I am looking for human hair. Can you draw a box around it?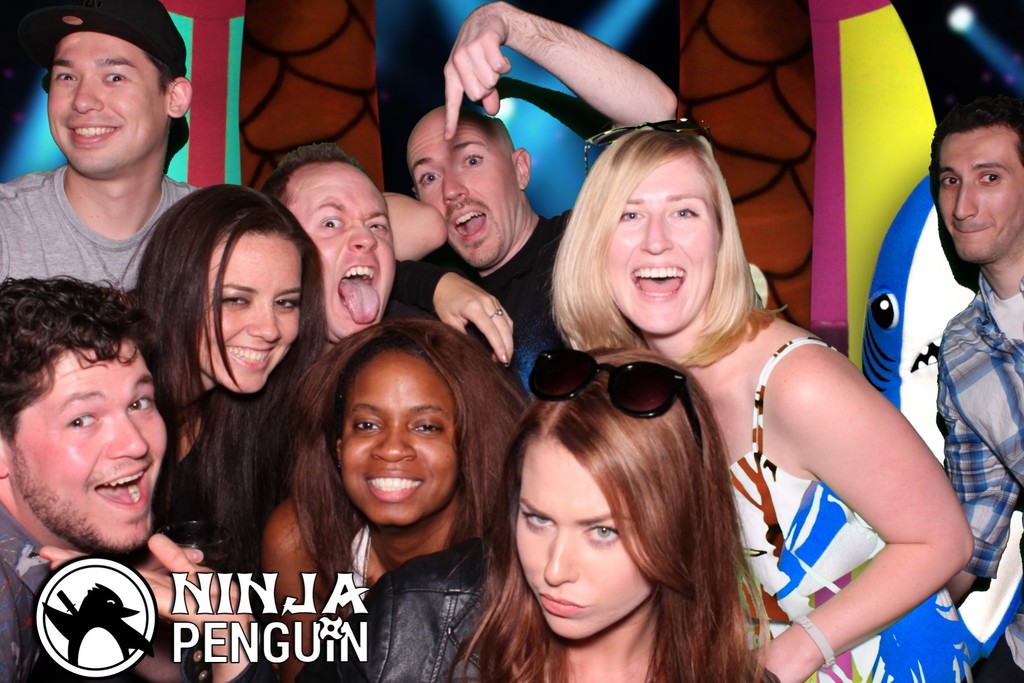
Sure, the bounding box is <box>475,368,749,679</box>.
